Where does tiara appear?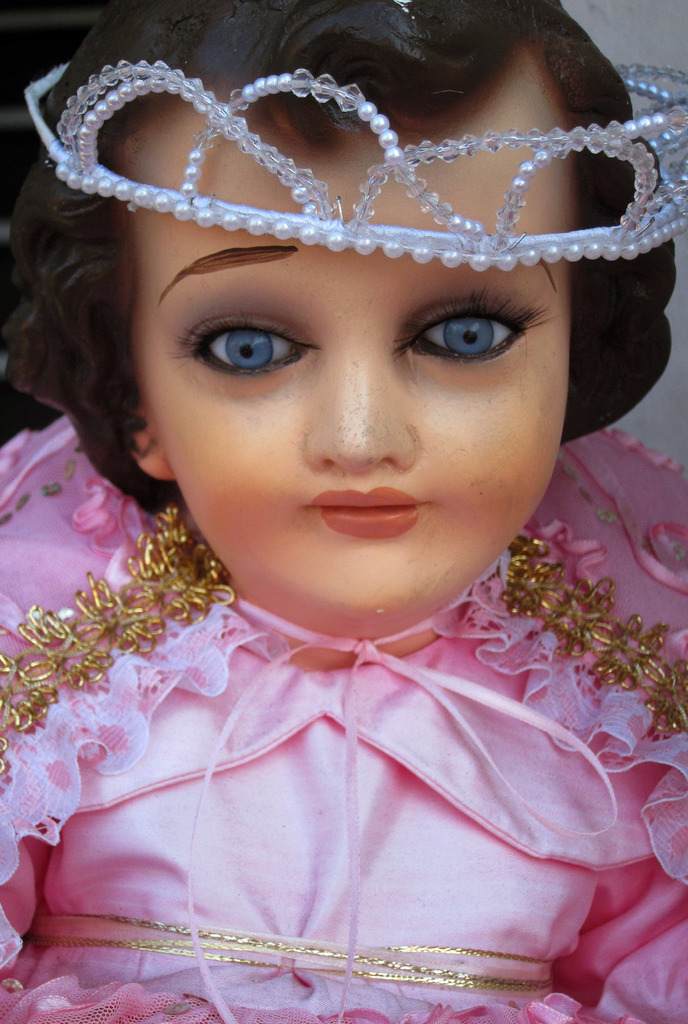
Appears at detection(25, 65, 683, 274).
